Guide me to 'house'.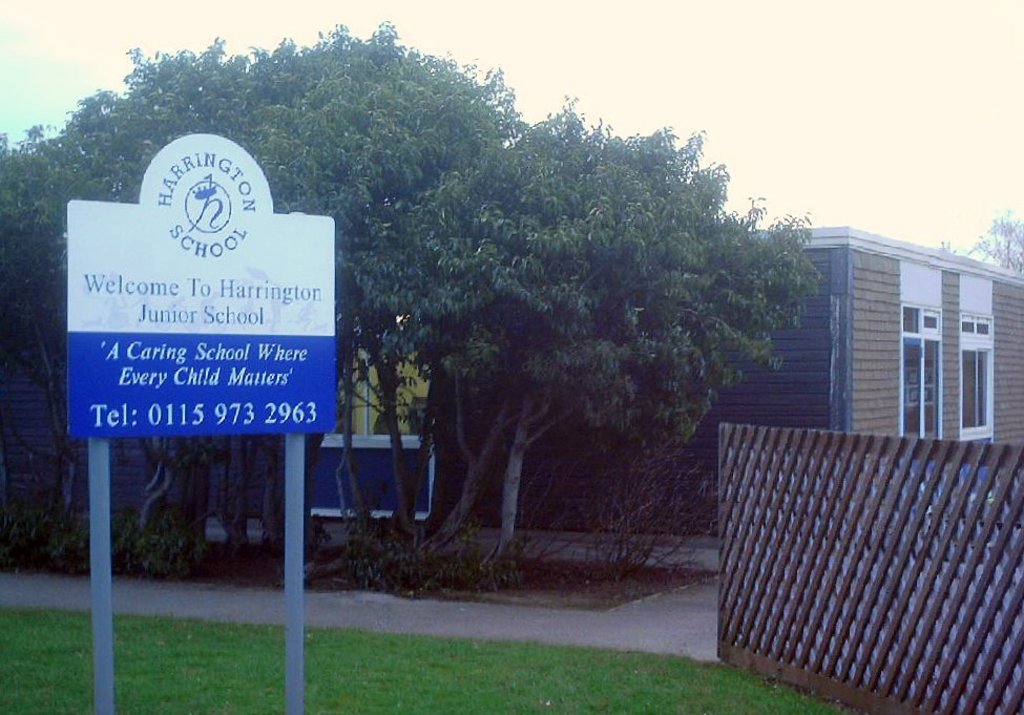
Guidance: <region>673, 227, 1023, 502</region>.
